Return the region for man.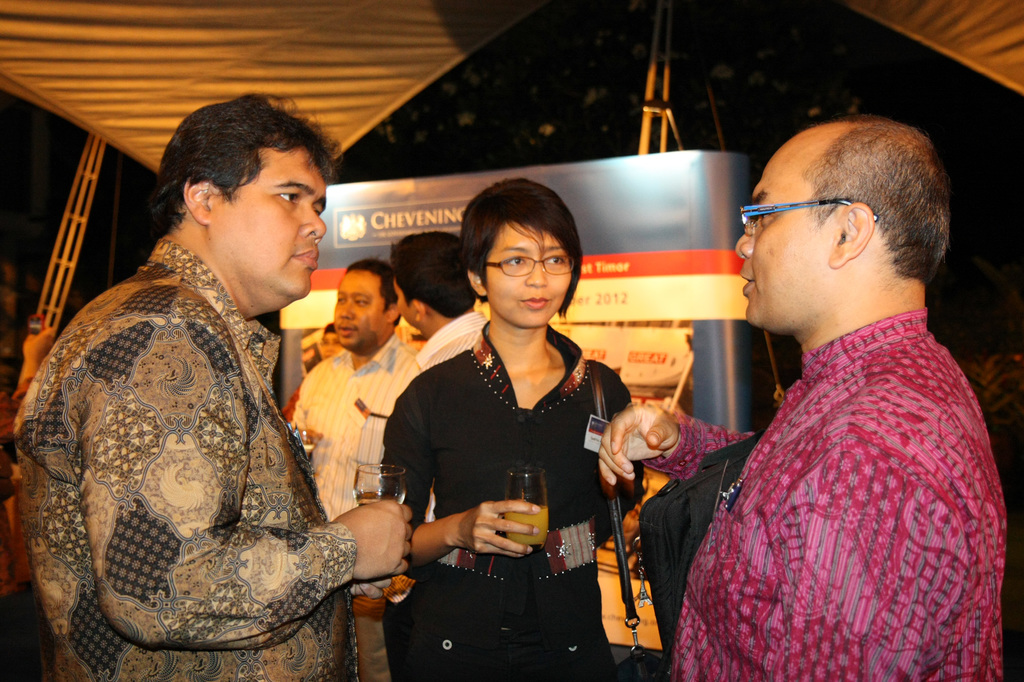
bbox=[595, 114, 1007, 681].
